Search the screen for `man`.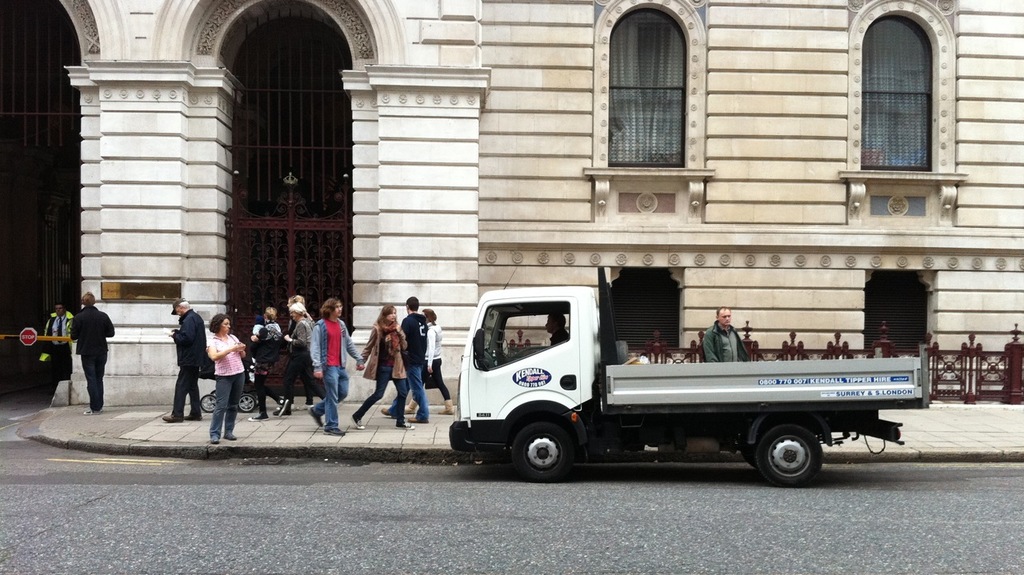
Found at [546,310,570,347].
